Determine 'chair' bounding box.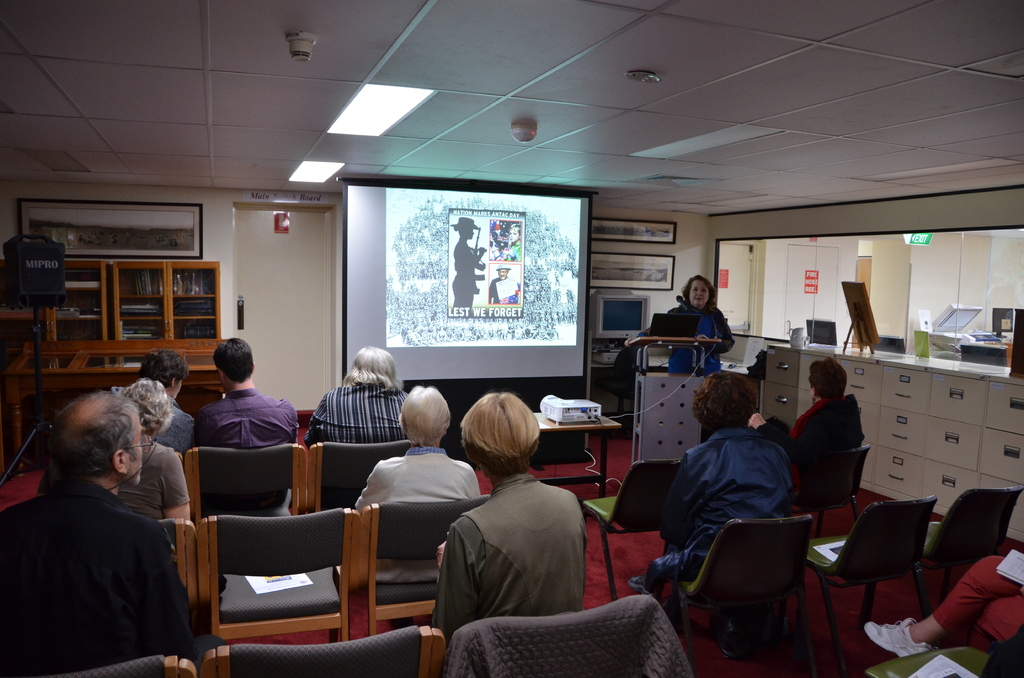
Determined: crop(214, 619, 435, 677).
